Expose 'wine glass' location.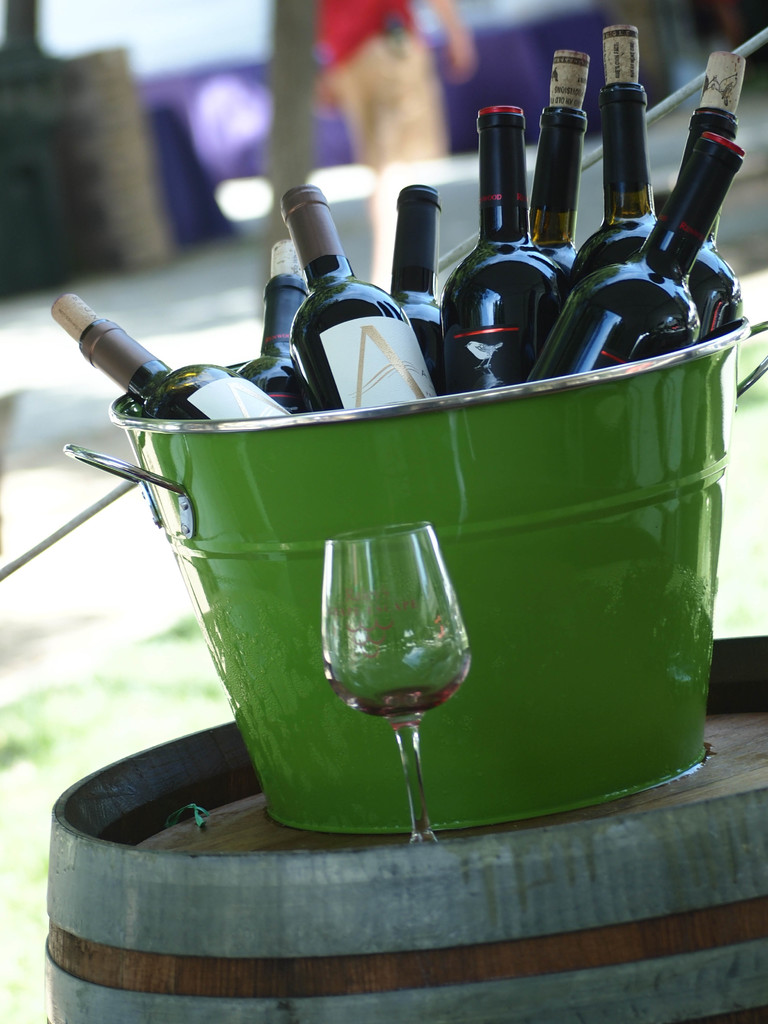
Exposed at detection(322, 519, 476, 841).
